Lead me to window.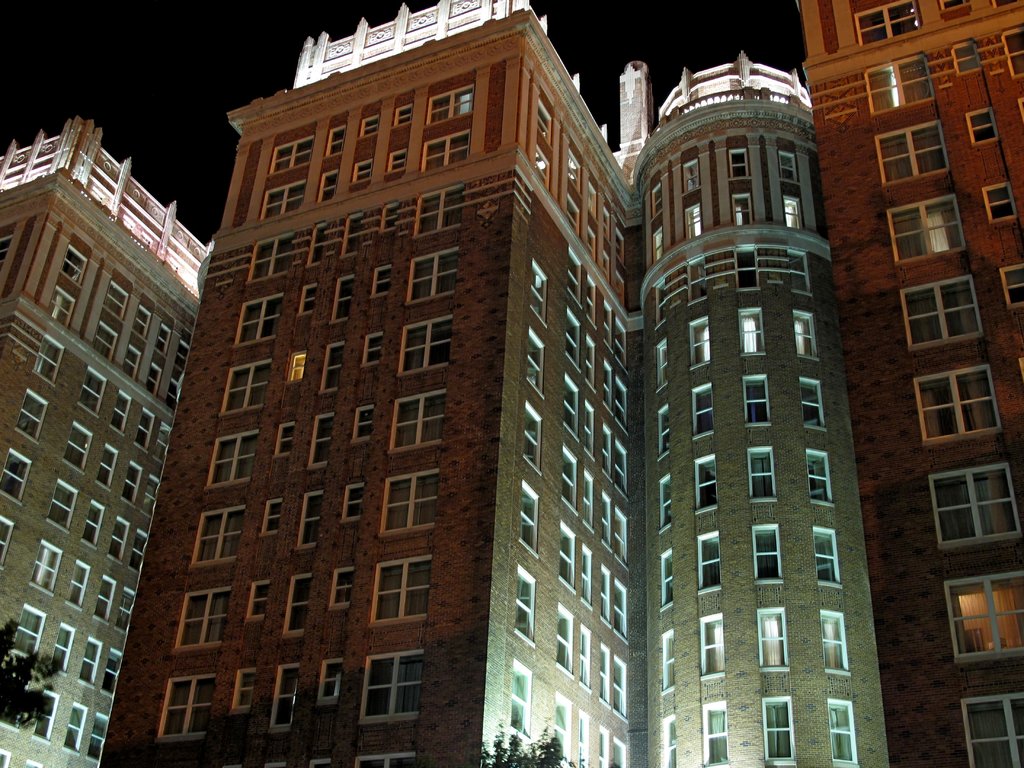
Lead to select_region(237, 297, 282, 343).
